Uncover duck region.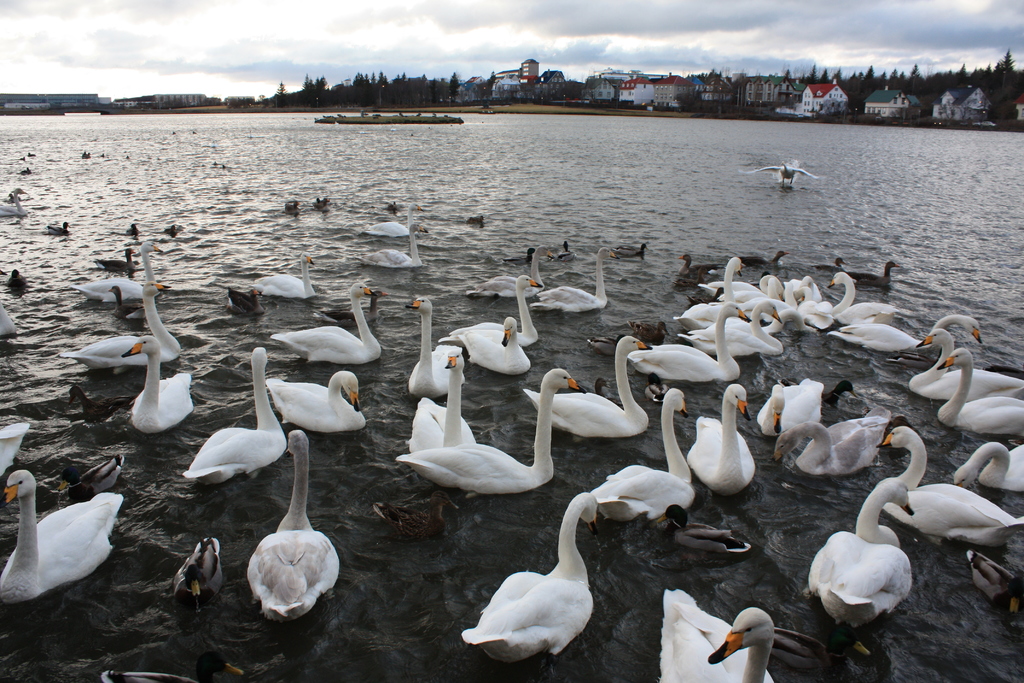
Uncovered: <region>612, 241, 645, 262</region>.
